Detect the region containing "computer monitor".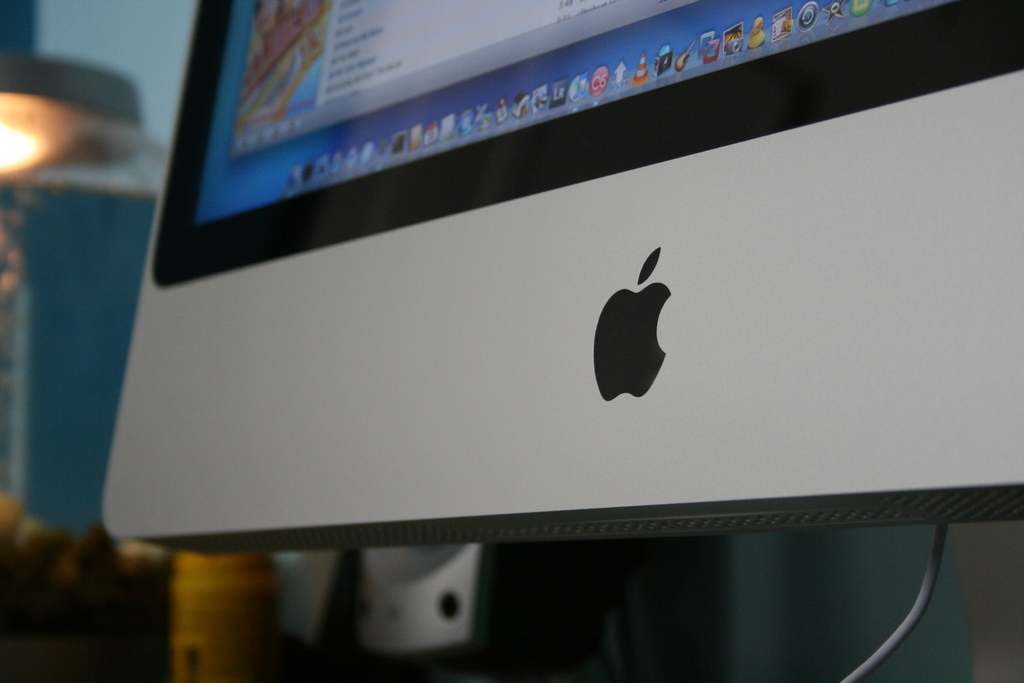
left=116, top=0, right=1023, bottom=562.
